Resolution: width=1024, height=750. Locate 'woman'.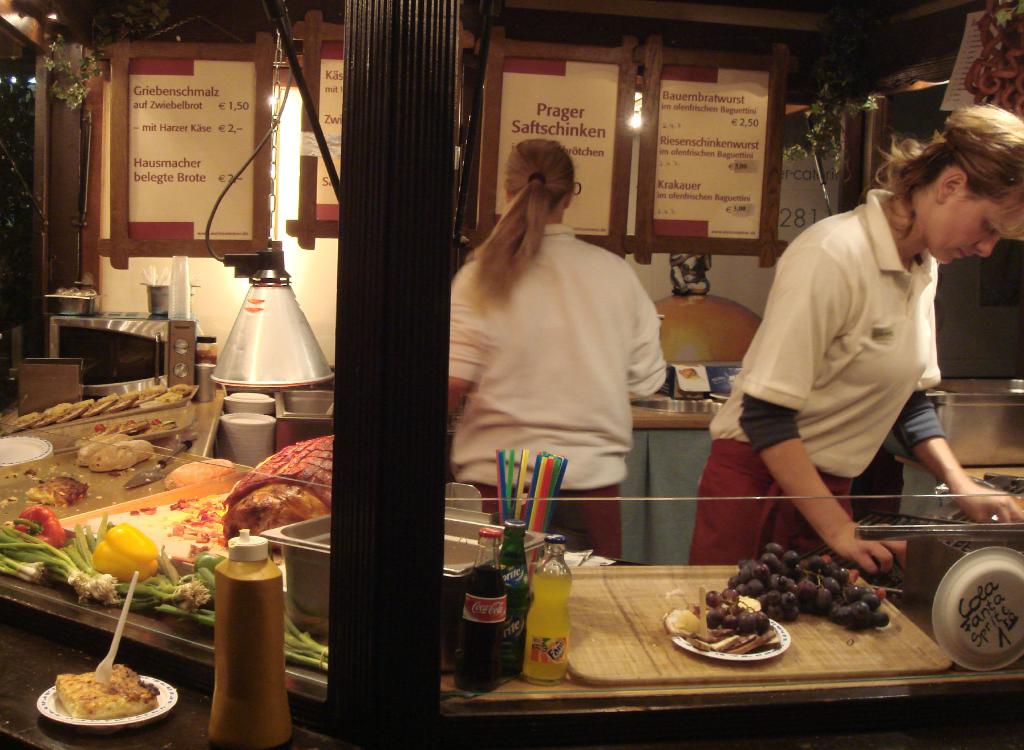
436 142 675 569.
